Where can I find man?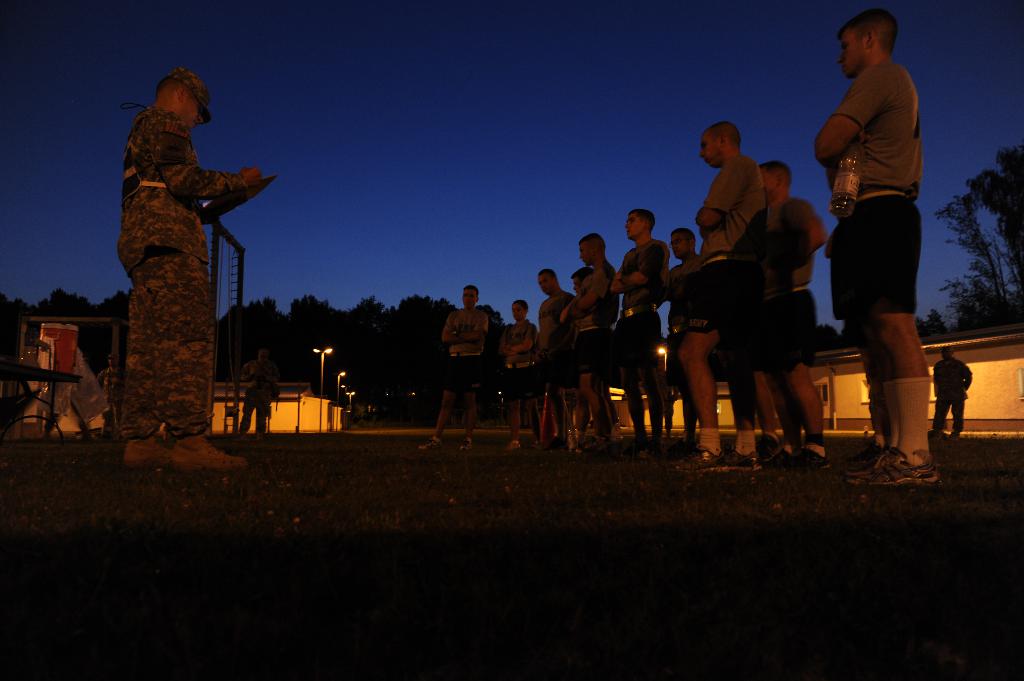
You can find it at x1=419 y1=282 x2=493 y2=449.
